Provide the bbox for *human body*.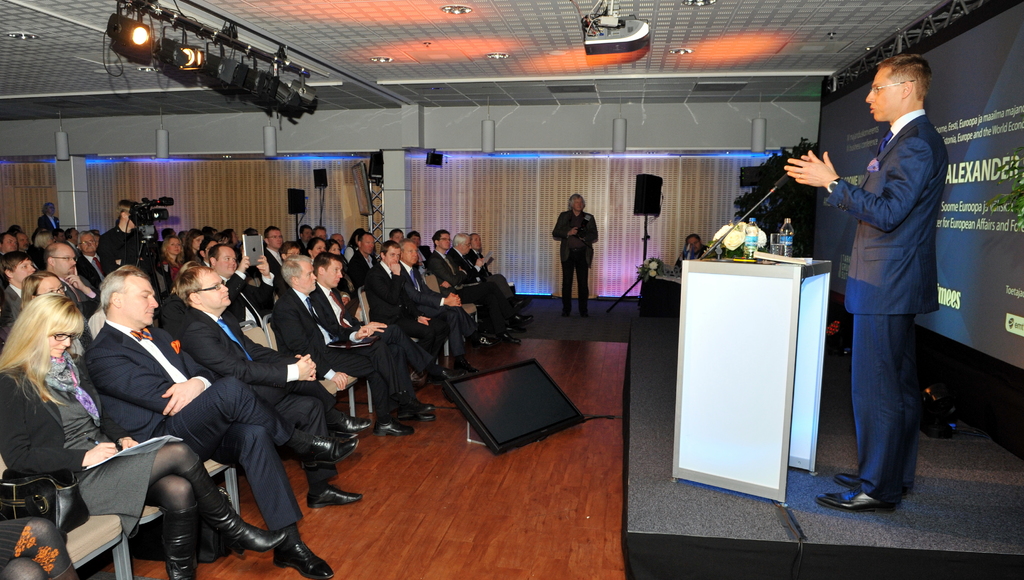
crop(783, 54, 950, 510).
